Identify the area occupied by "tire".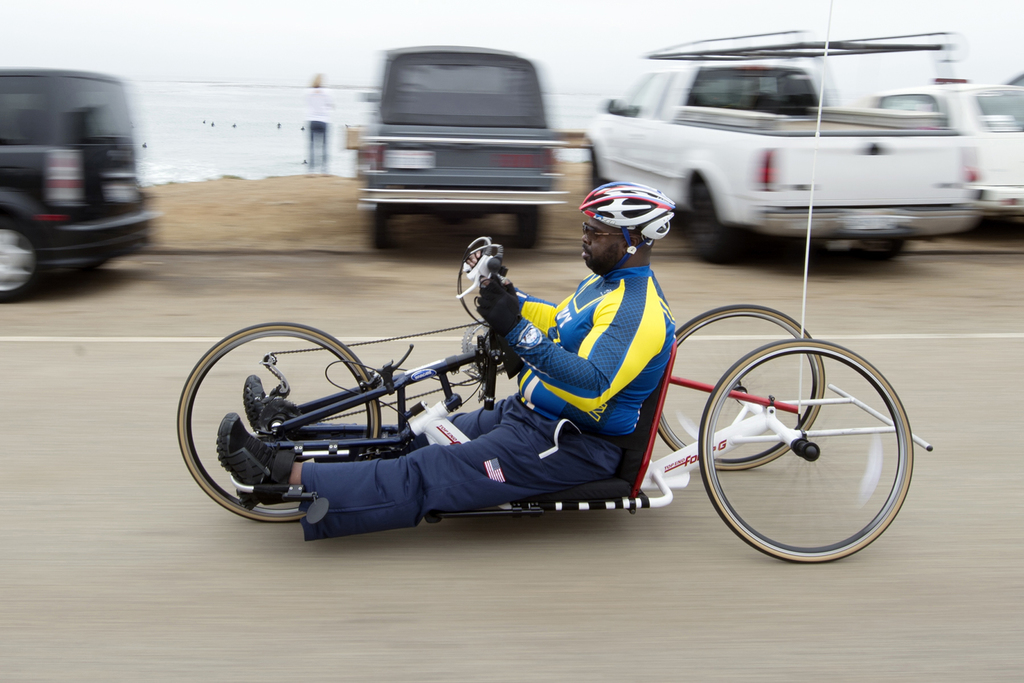
Area: [202,333,378,510].
